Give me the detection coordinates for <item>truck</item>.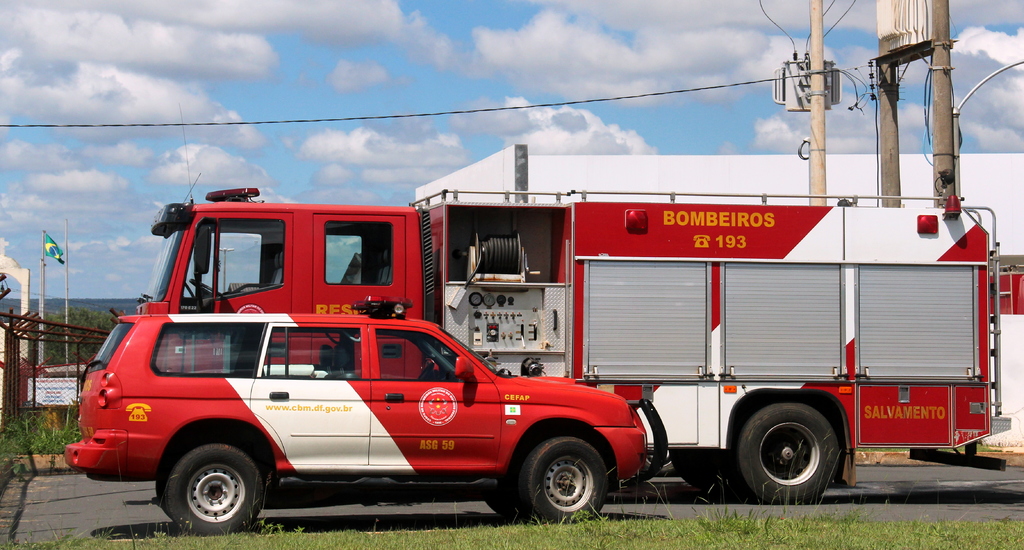
[left=129, top=166, right=1018, bottom=511].
